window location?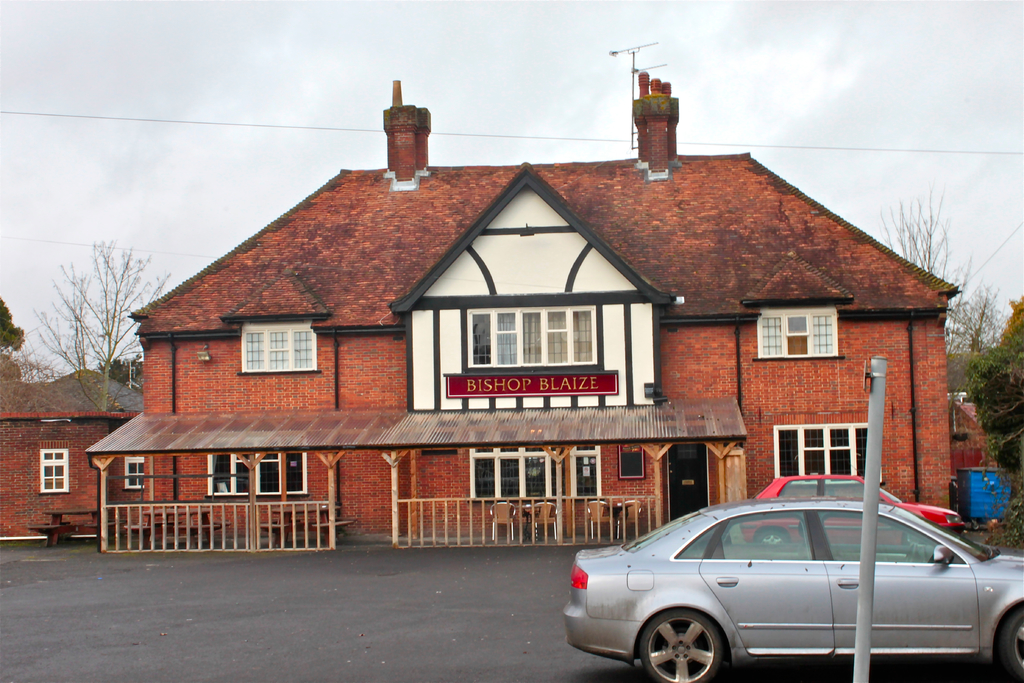
(124,456,144,491)
